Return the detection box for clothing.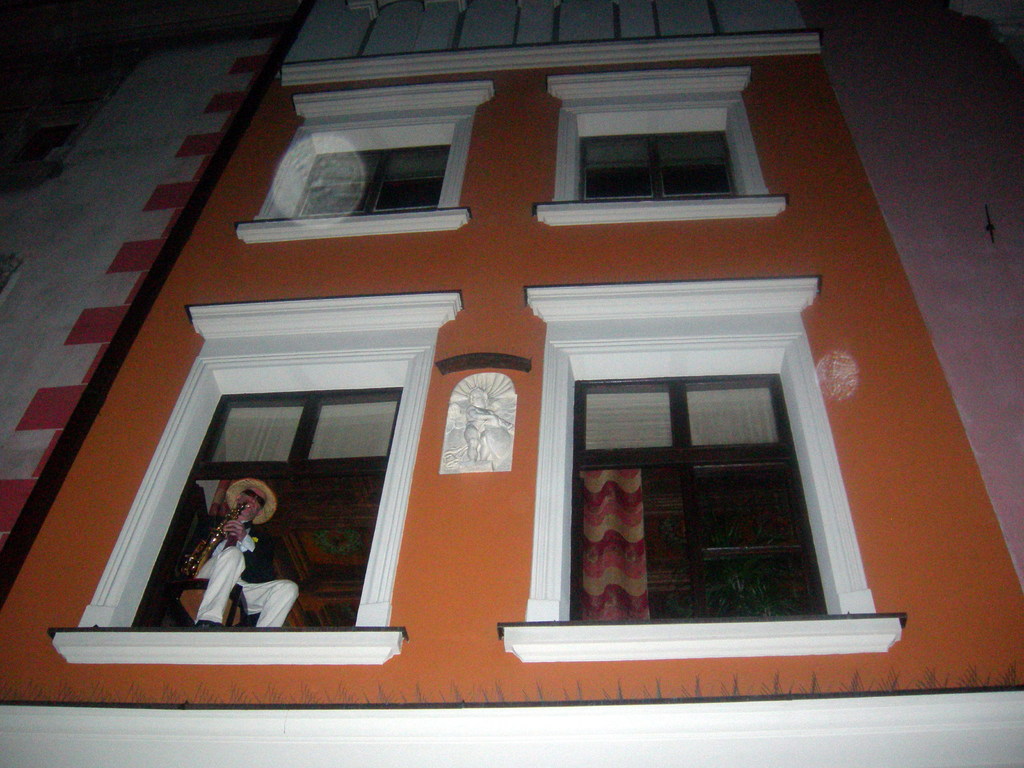
locate(164, 483, 295, 653).
